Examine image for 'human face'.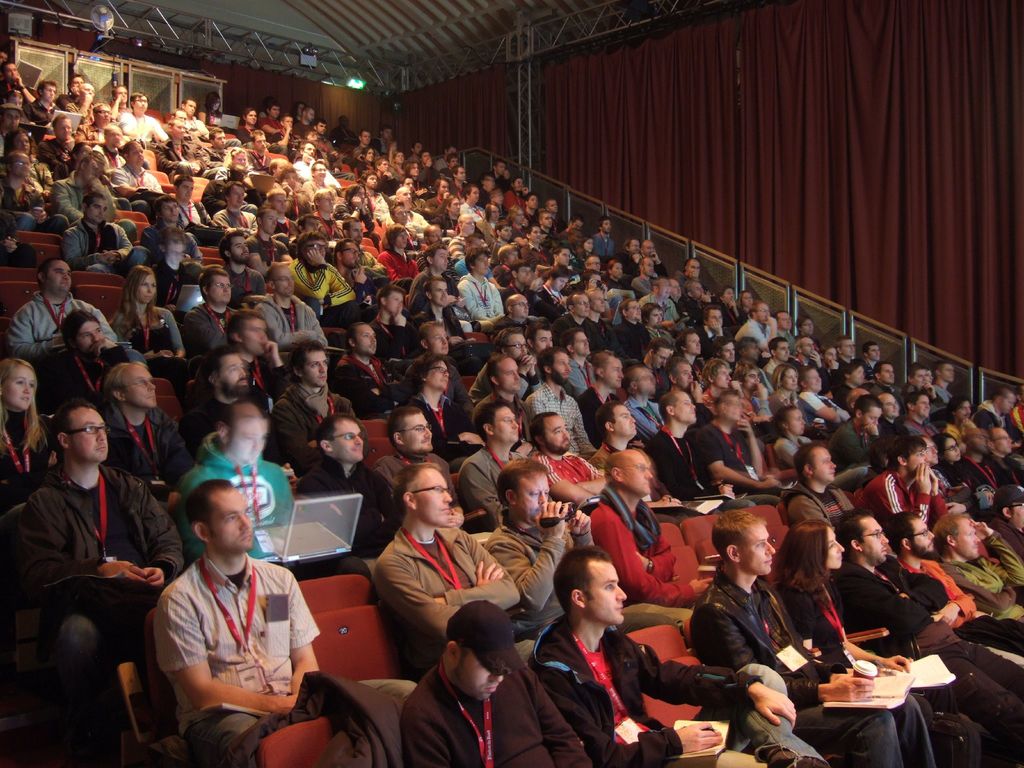
Examination result: <box>417,472,451,525</box>.
